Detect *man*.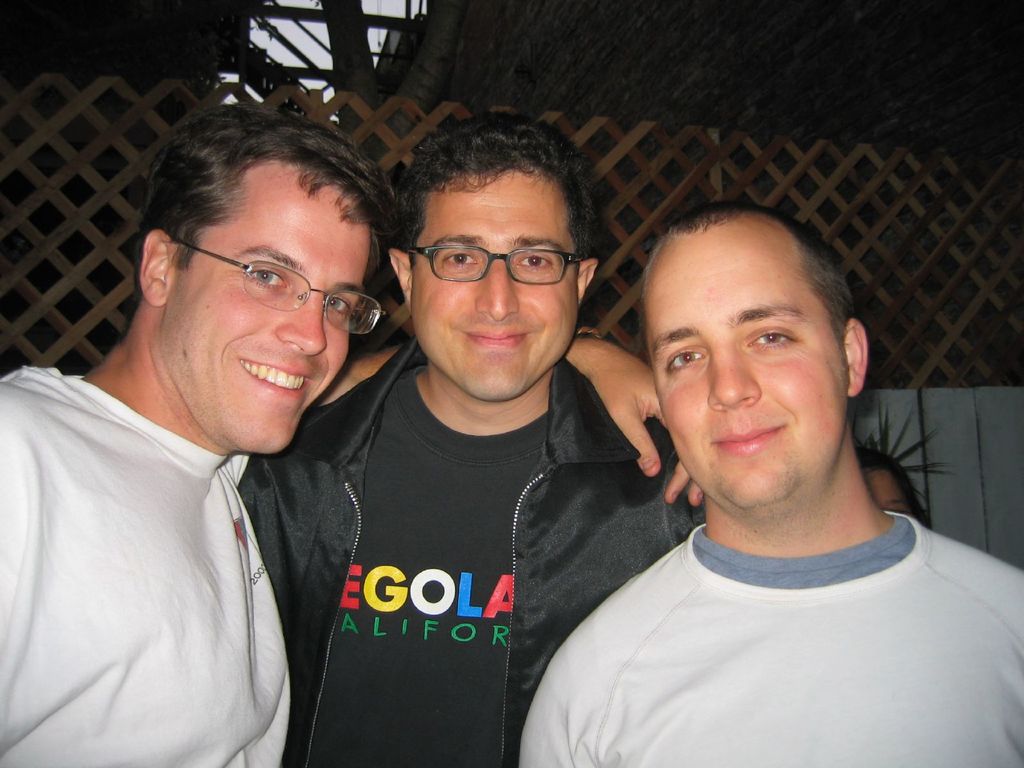
Detected at <region>0, 86, 678, 767</region>.
